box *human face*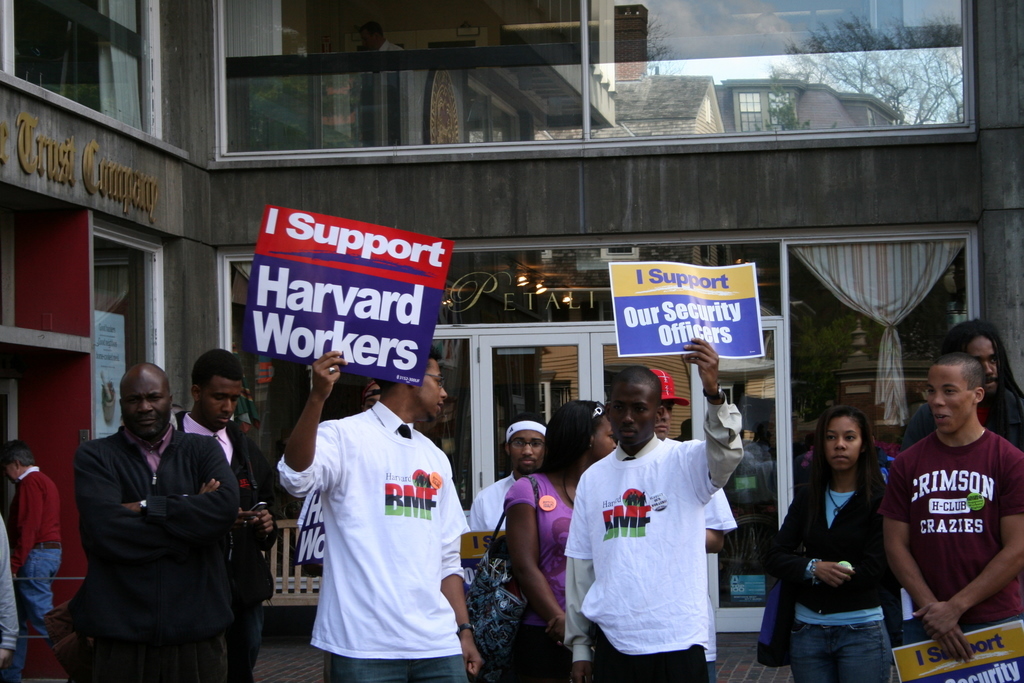
[left=513, top=430, right=546, bottom=474]
